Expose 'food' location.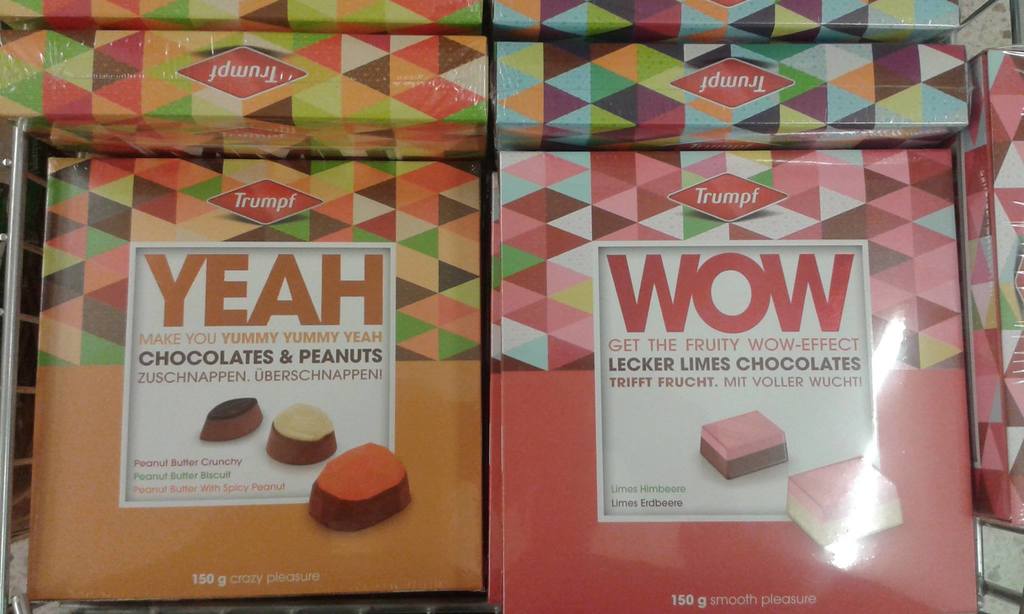
Exposed at {"x1": 199, "y1": 396, "x2": 268, "y2": 444}.
